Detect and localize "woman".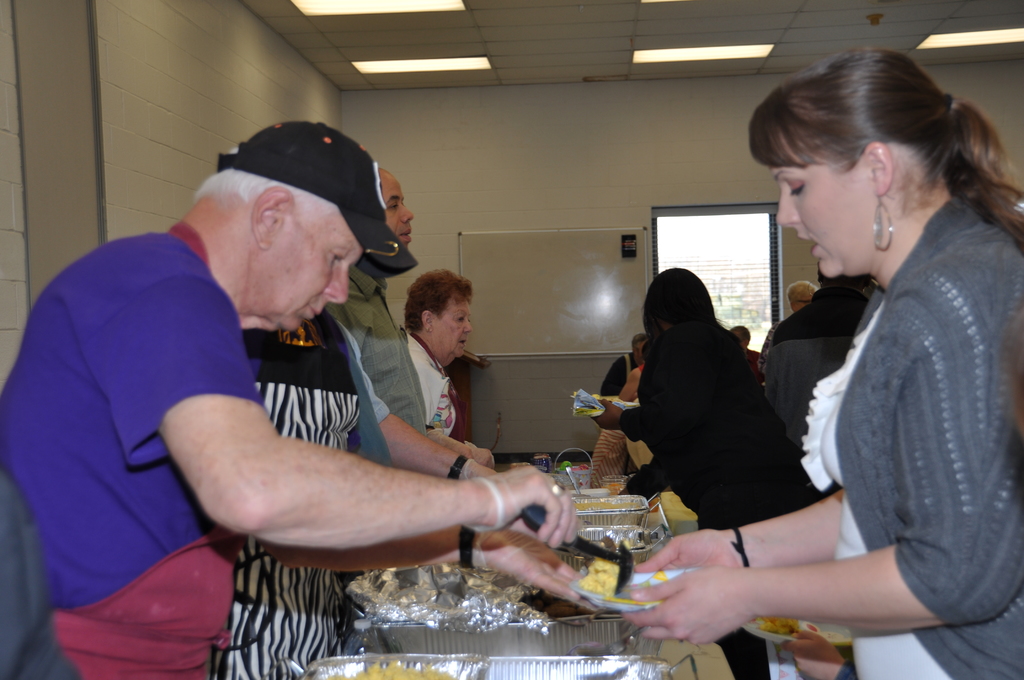
Localized at {"x1": 572, "y1": 265, "x2": 819, "y2": 679}.
